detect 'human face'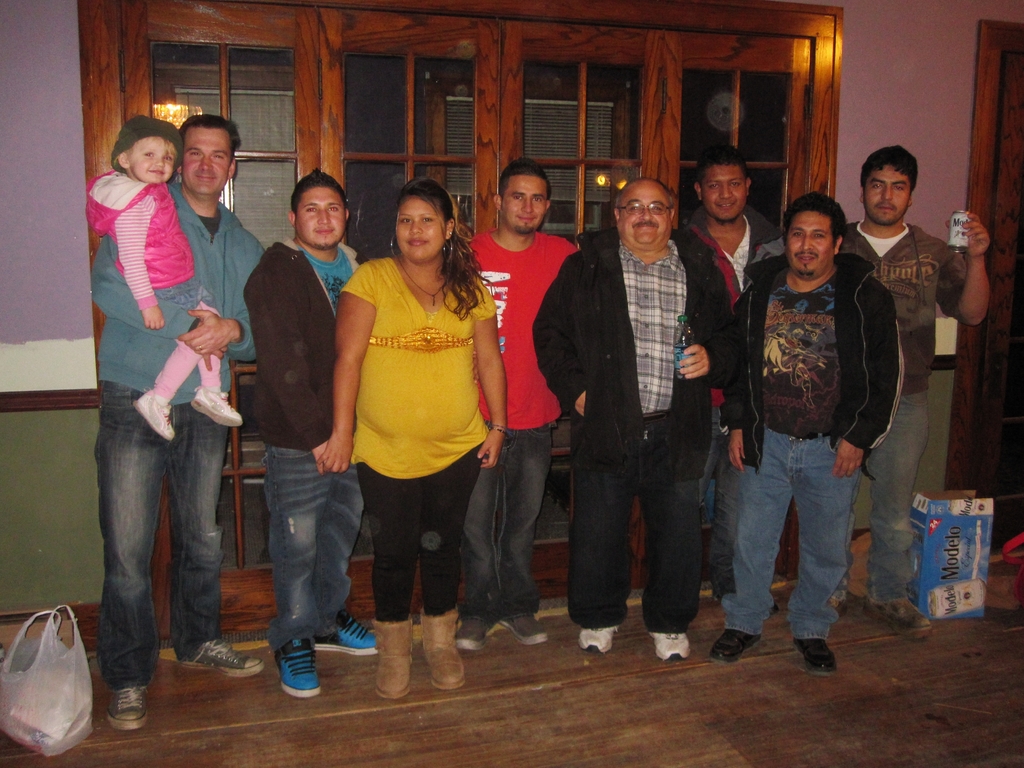
(x1=297, y1=187, x2=345, y2=246)
